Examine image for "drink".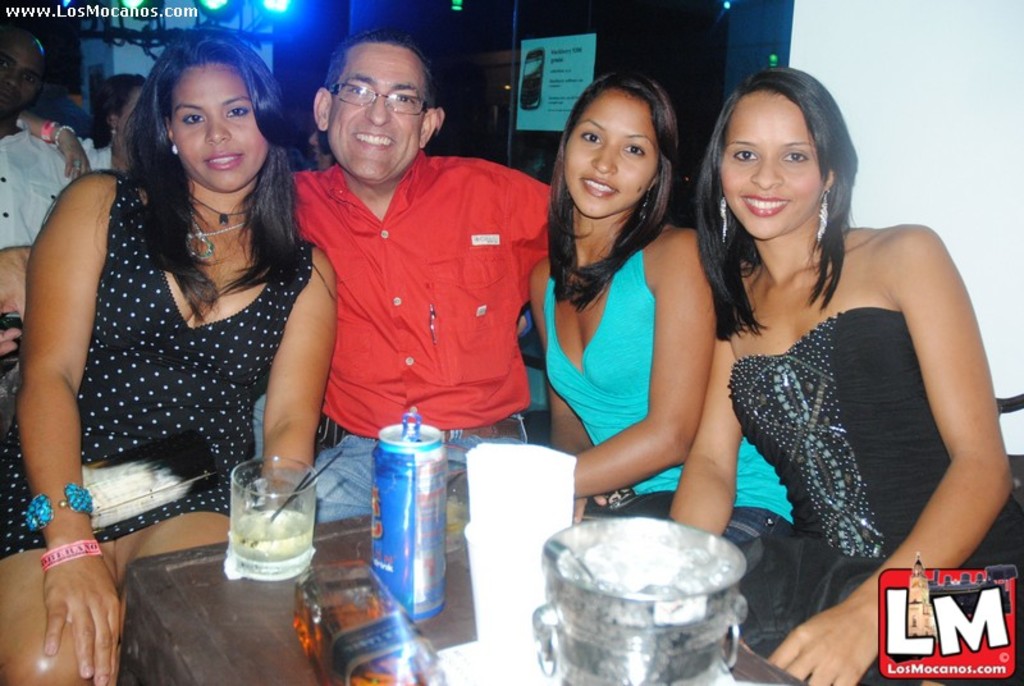
Examination result: 273,531,412,676.
